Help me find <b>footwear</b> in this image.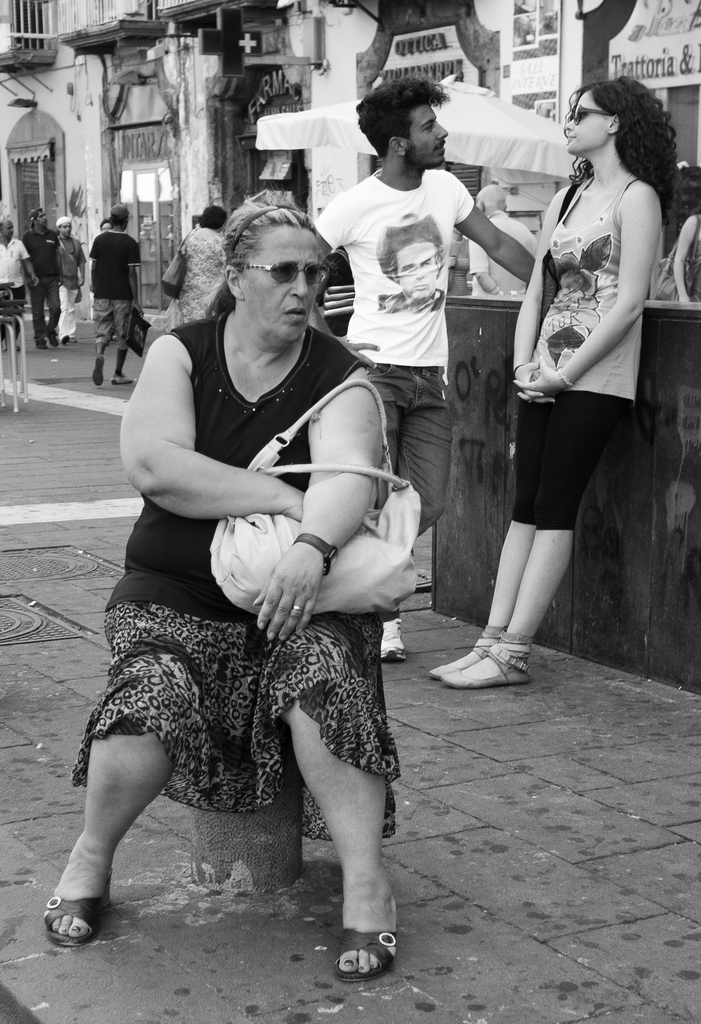
Found it: select_region(41, 340, 53, 349).
